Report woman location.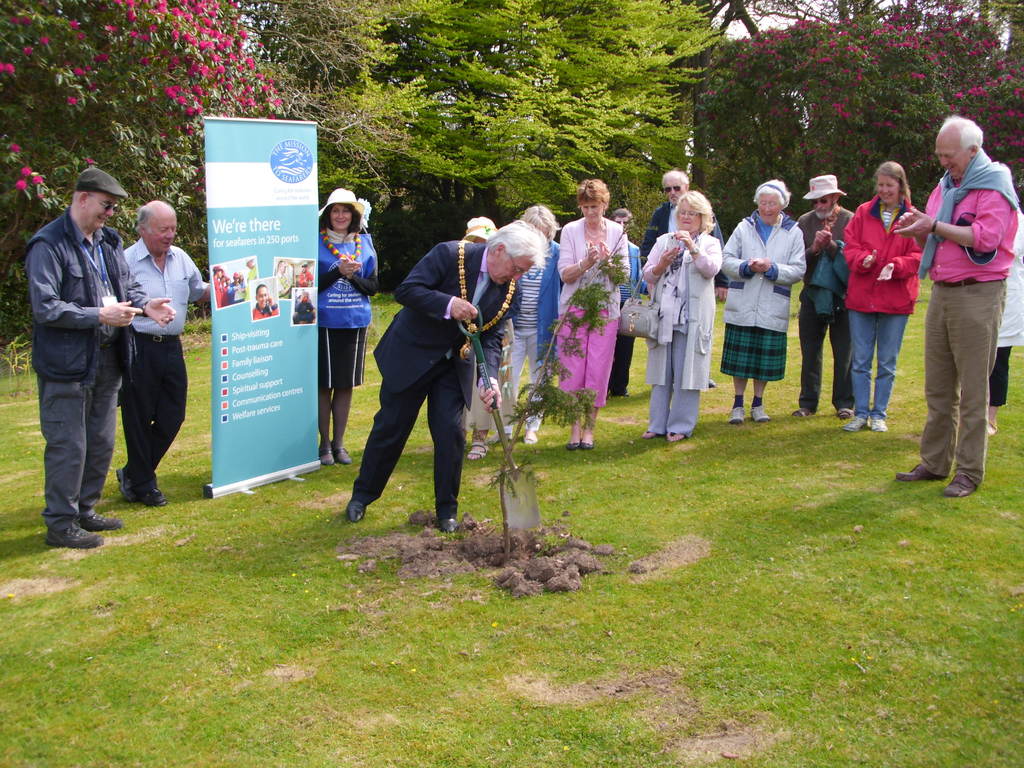
Report: [322,187,387,463].
